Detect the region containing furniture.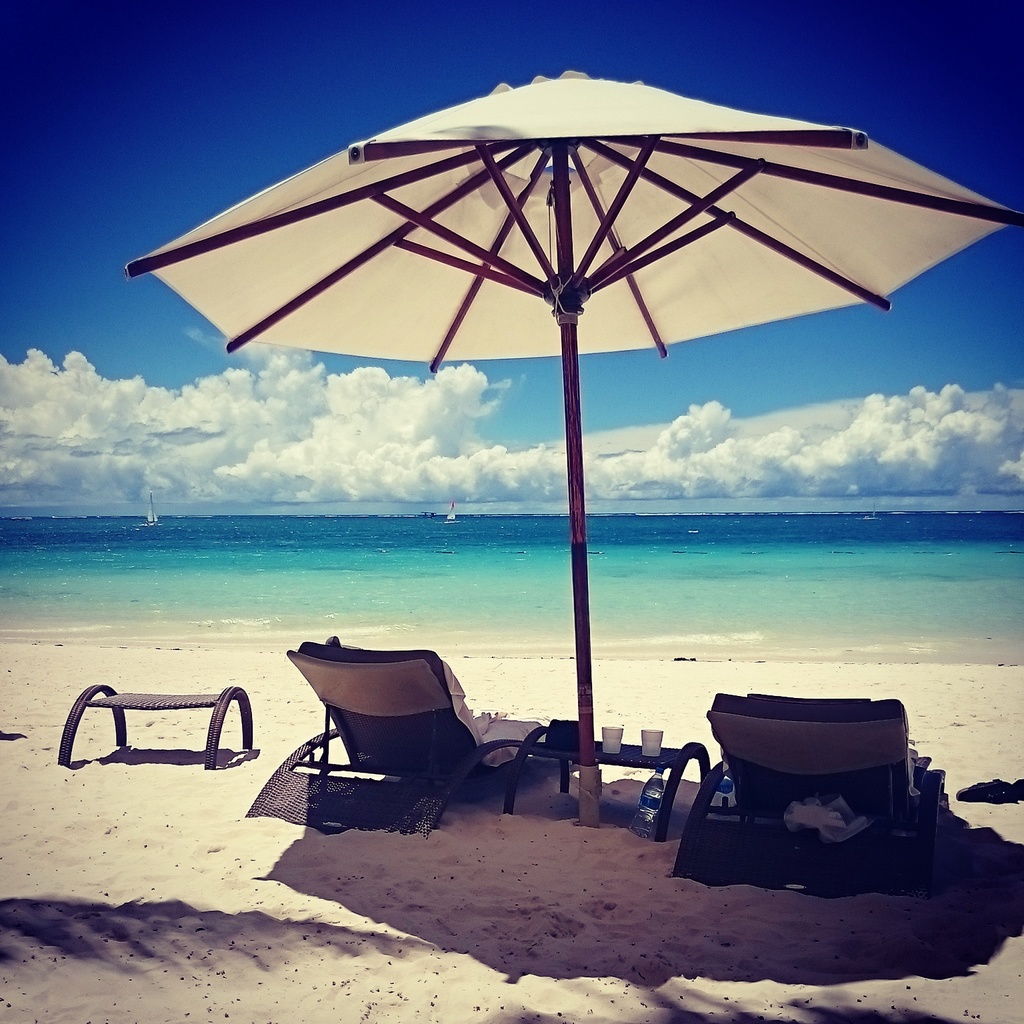
<region>666, 691, 948, 901</region>.
